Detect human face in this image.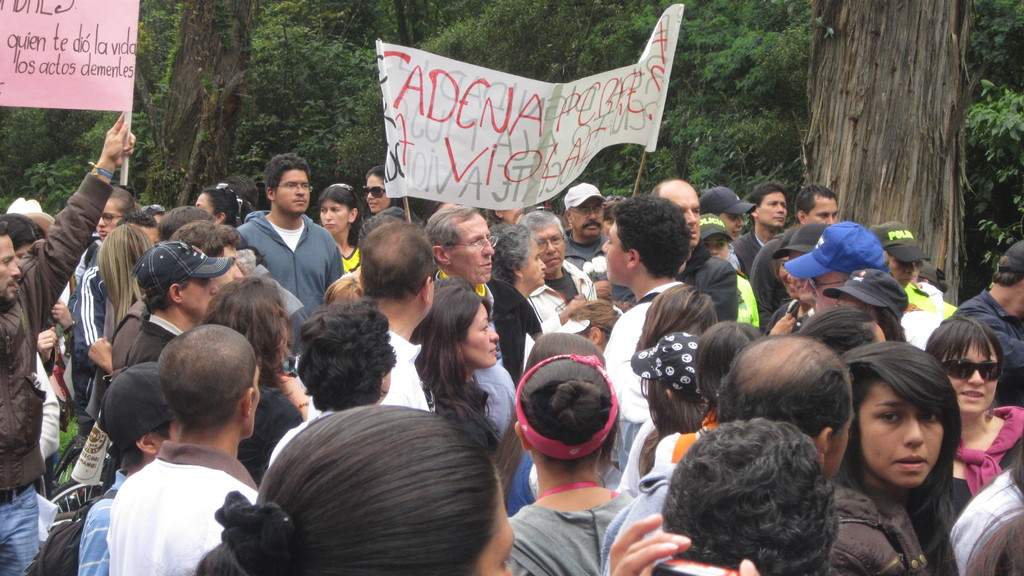
Detection: box(948, 343, 999, 413).
